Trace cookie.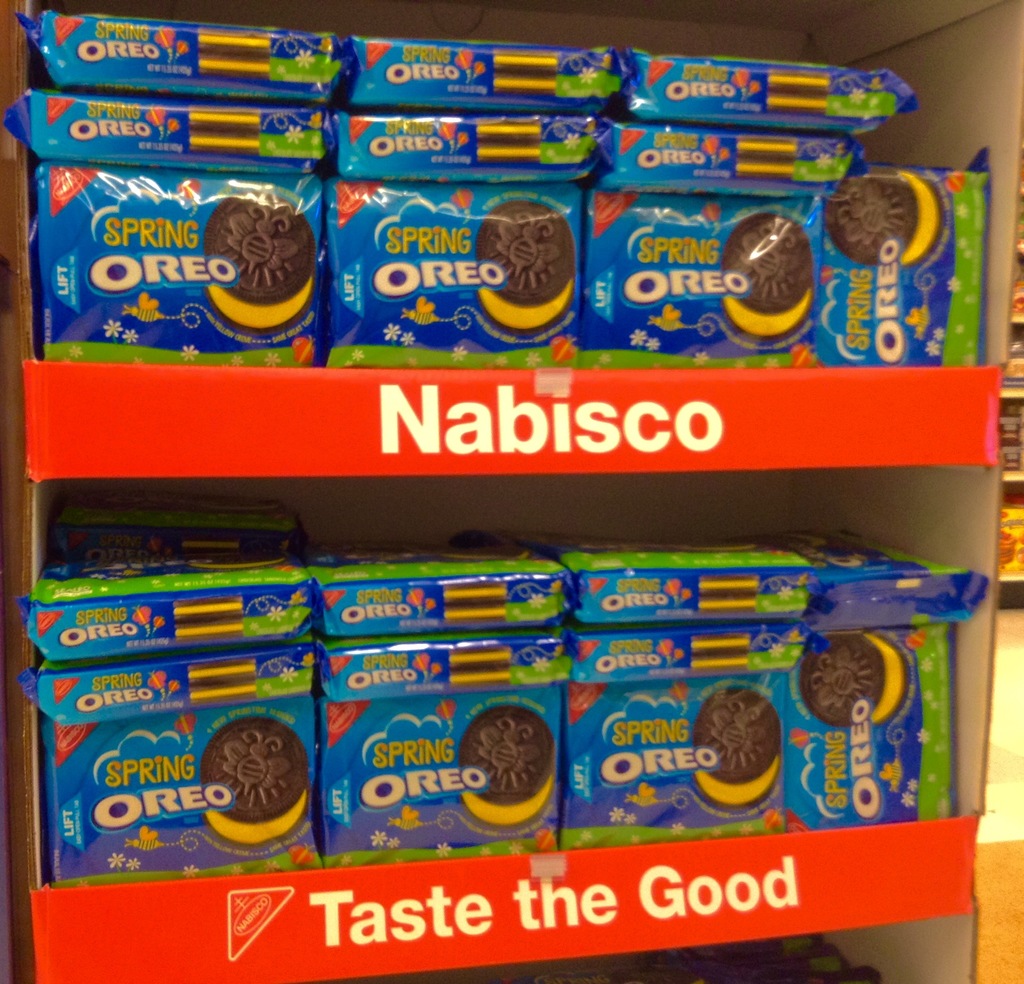
Traced to [452, 699, 558, 828].
